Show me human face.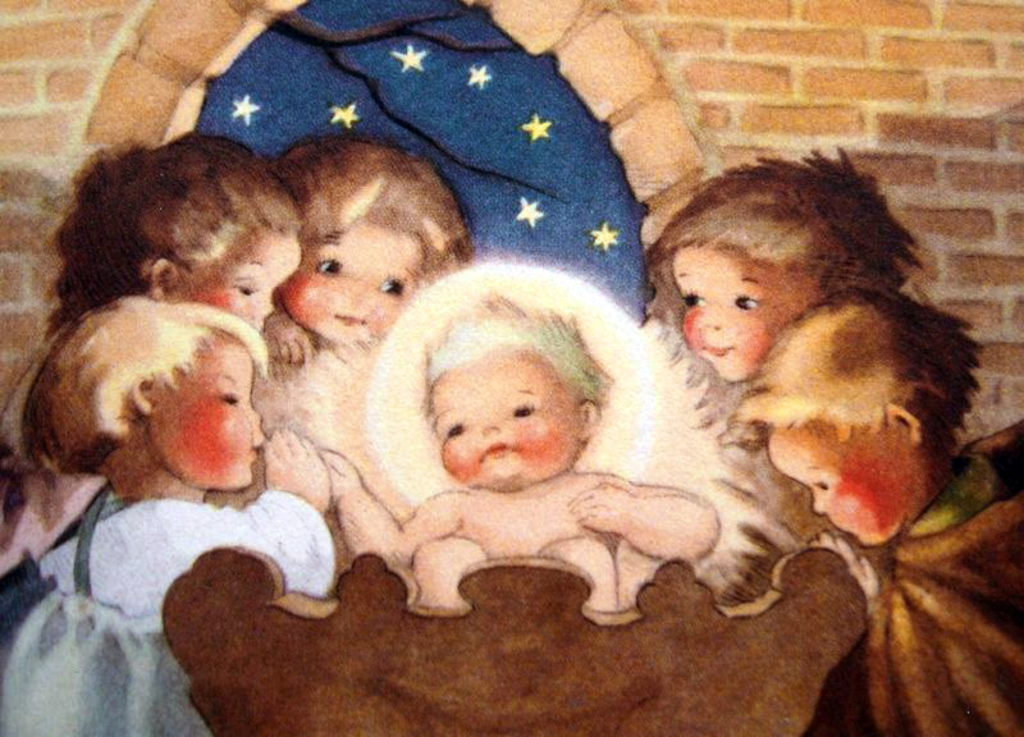
human face is here: x1=672, y1=247, x2=787, y2=399.
